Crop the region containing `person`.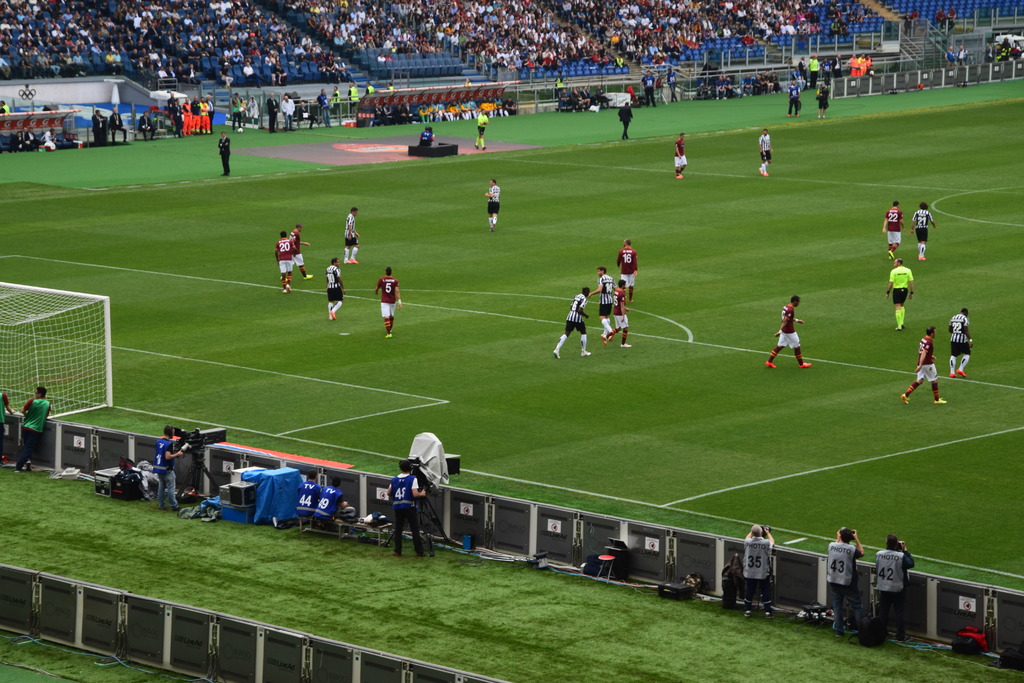
Crop region: pyautogui.locateOnScreen(783, 78, 804, 115).
